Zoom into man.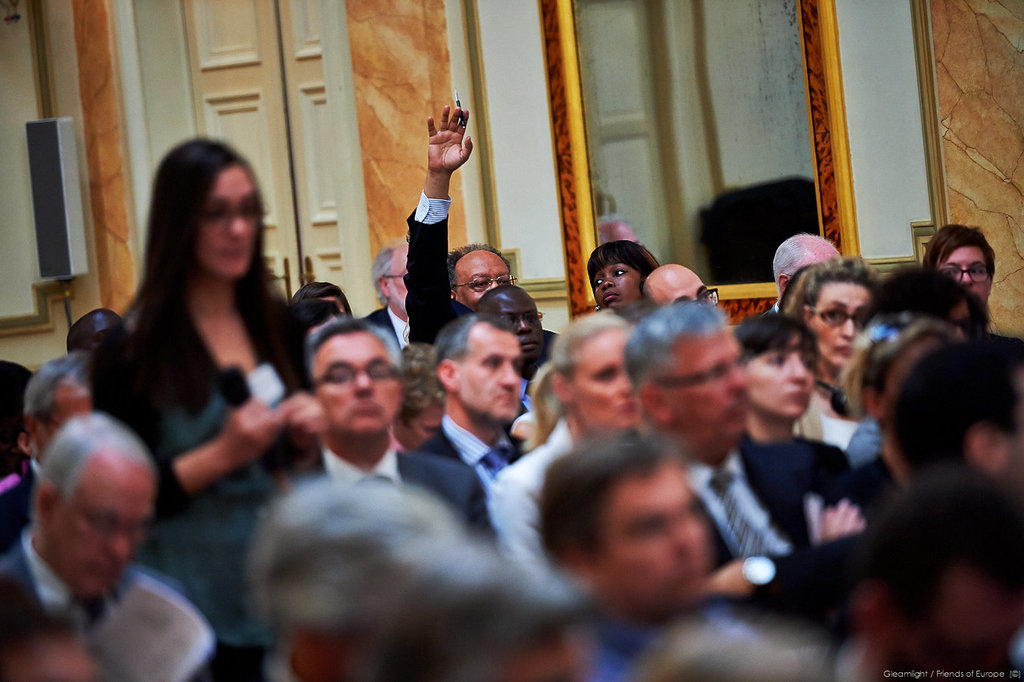
Zoom target: (358, 242, 420, 361).
